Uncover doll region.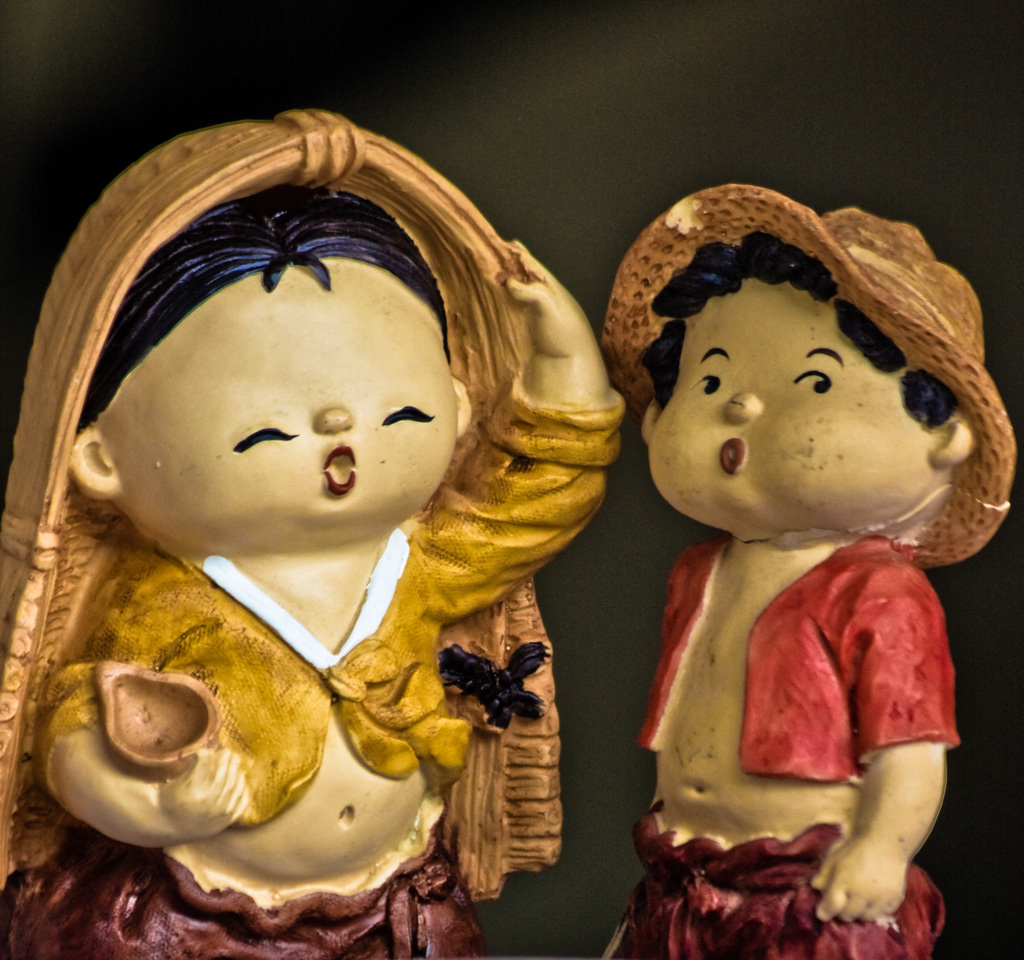
Uncovered: region(600, 187, 1019, 957).
